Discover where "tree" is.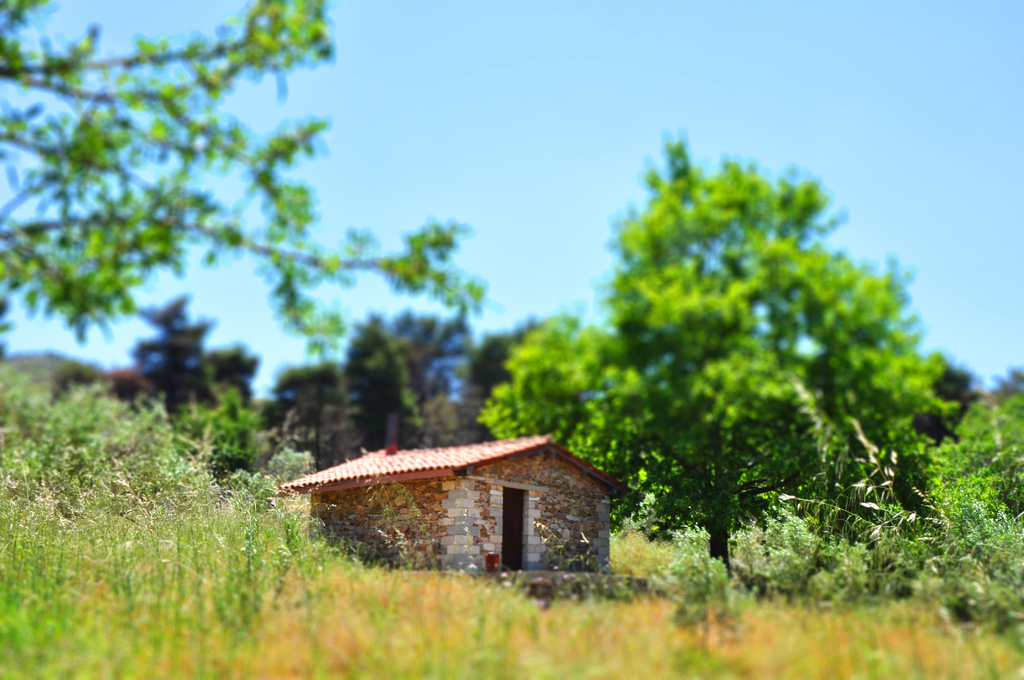
Discovered at [538,125,961,569].
